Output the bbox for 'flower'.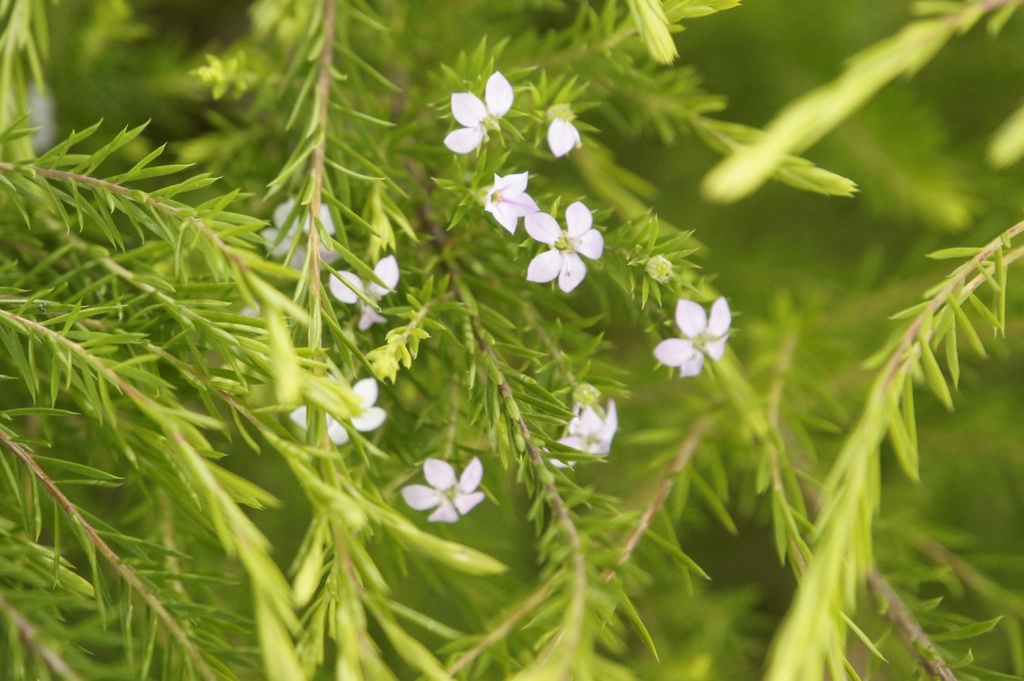
(left=526, top=198, right=607, bottom=285).
